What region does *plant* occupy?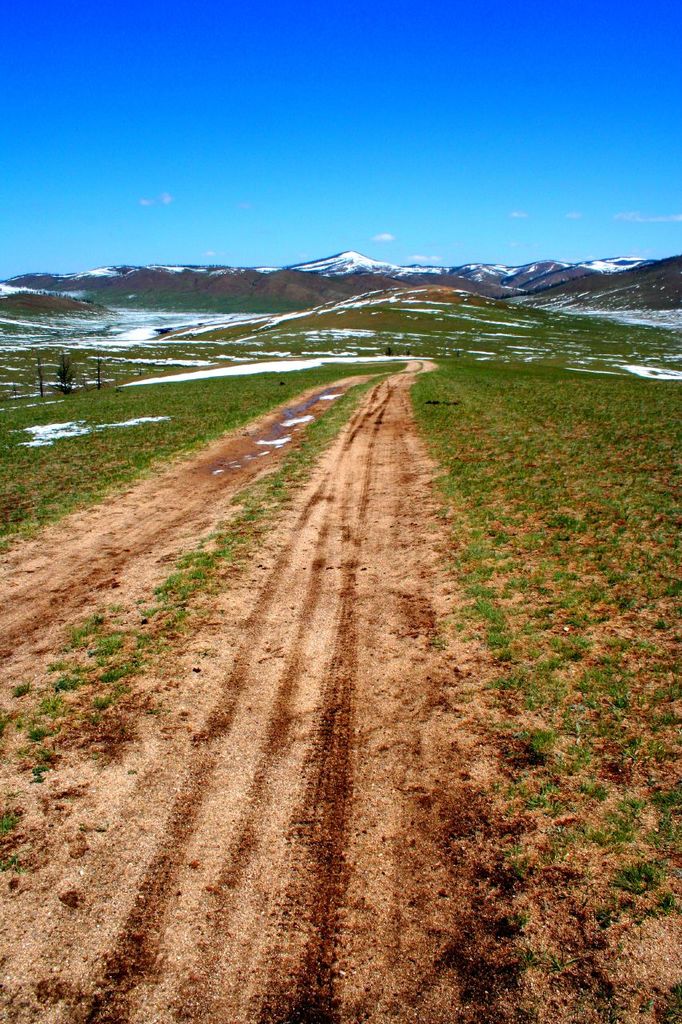
(left=66, top=616, right=99, bottom=650).
